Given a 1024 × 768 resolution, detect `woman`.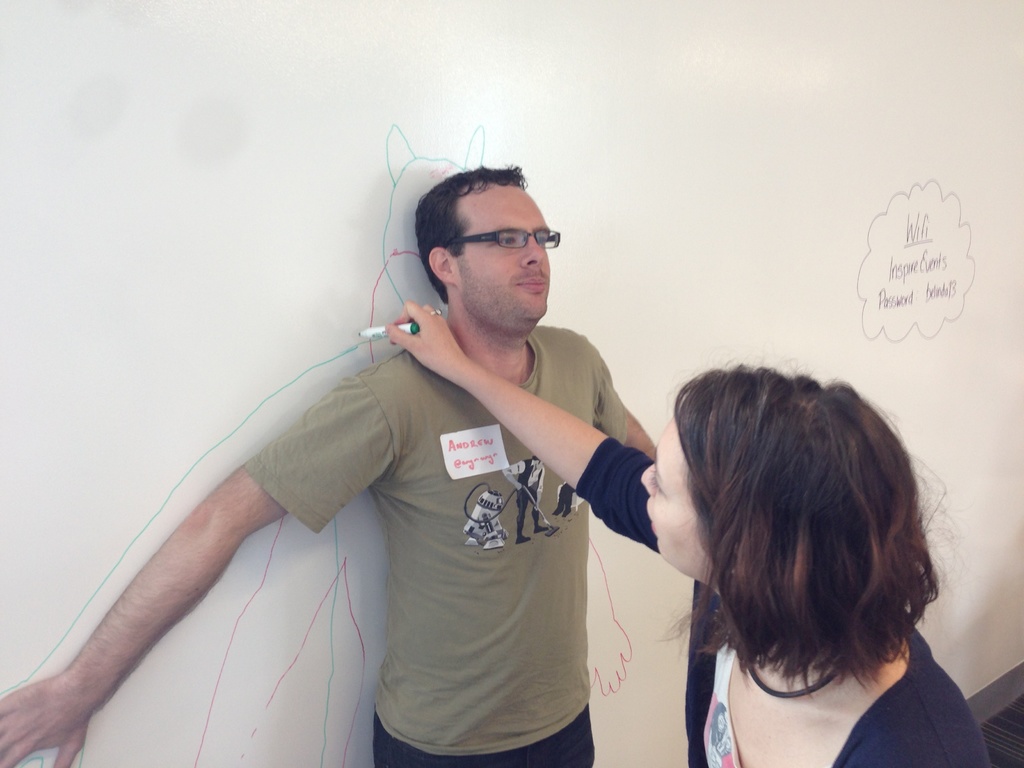
[left=385, top=301, right=991, bottom=767].
